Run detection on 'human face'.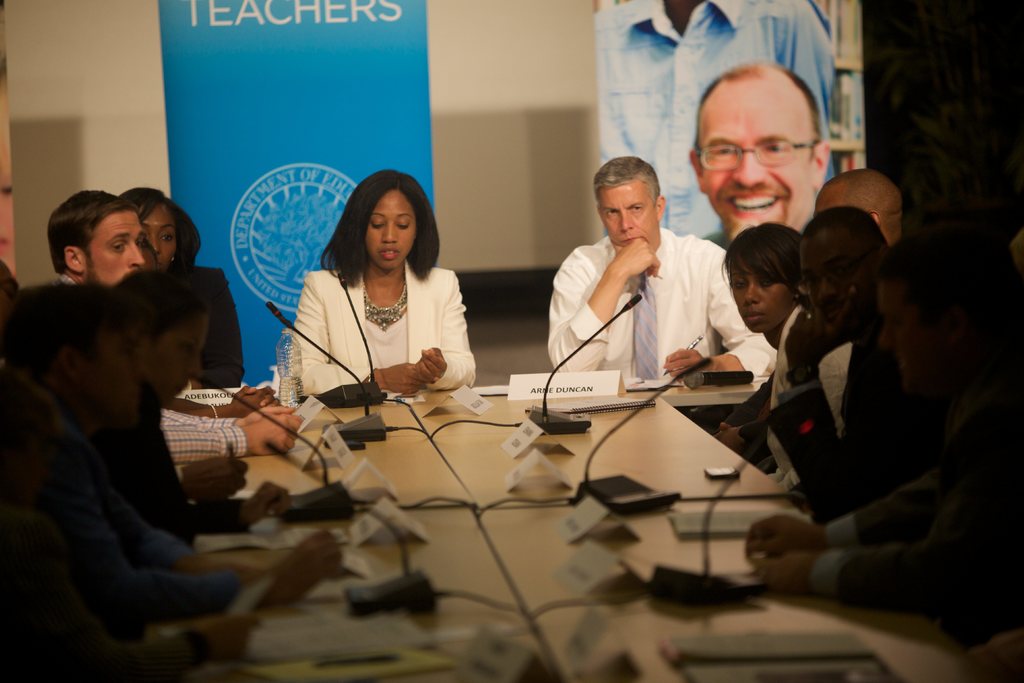
Result: 880:280:966:394.
